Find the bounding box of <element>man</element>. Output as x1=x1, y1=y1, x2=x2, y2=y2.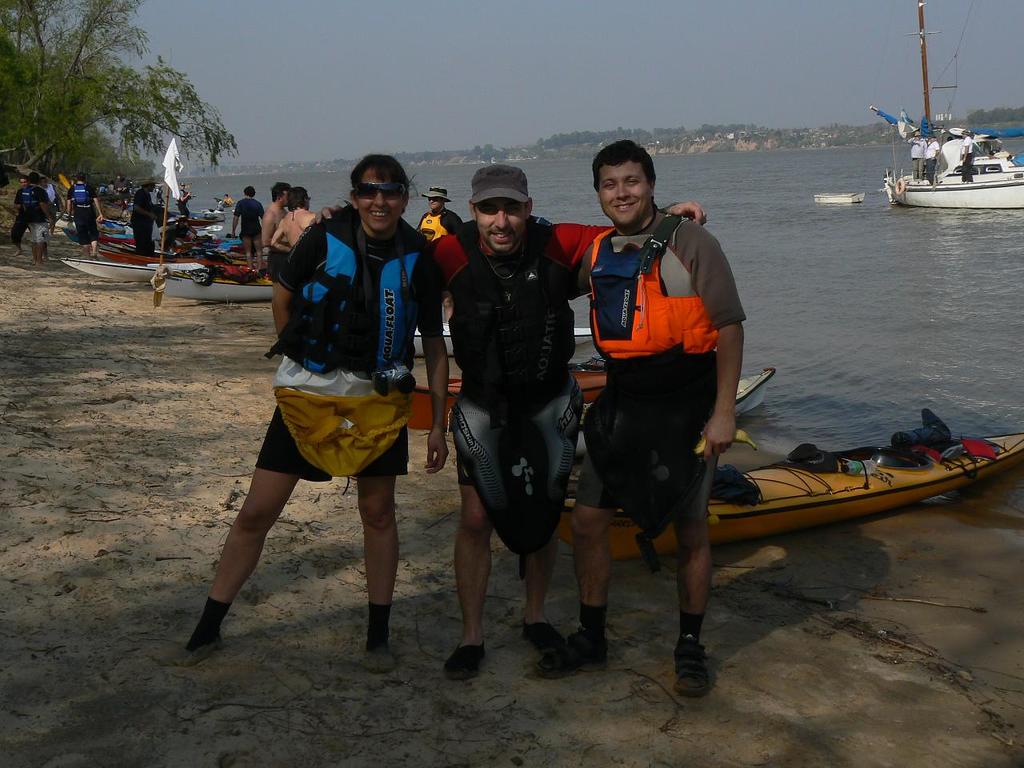
x1=528, y1=214, x2=558, y2=227.
